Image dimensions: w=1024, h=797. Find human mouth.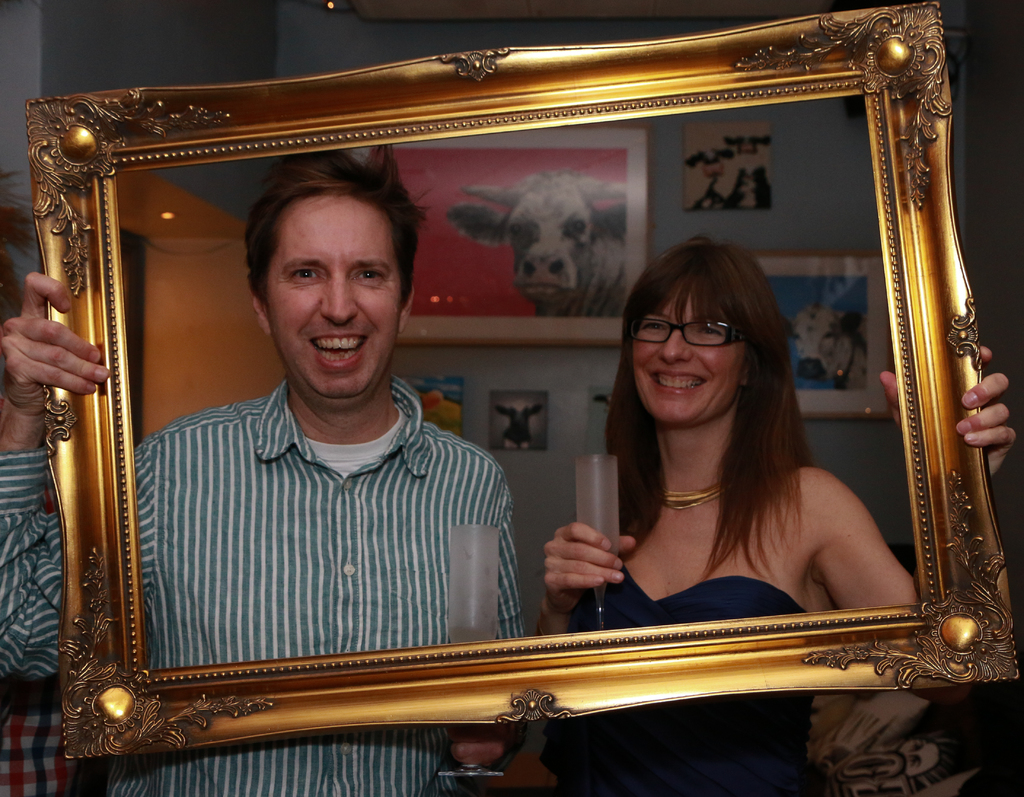
Rect(644, 368, 706, 391).
